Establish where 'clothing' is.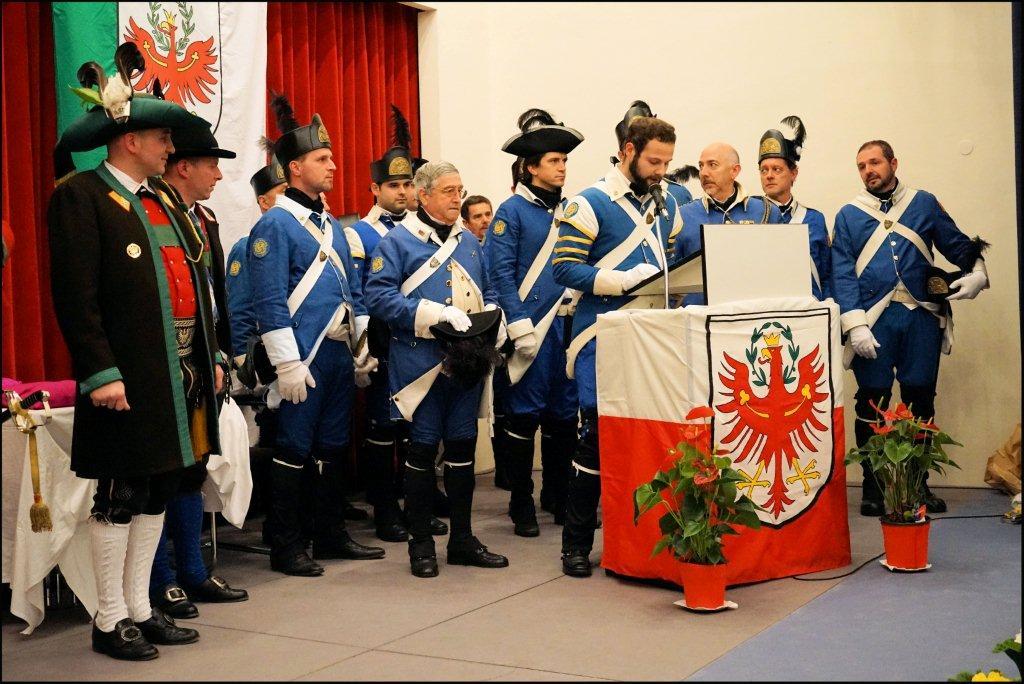
Established at box(369, 213, 509, 526).
